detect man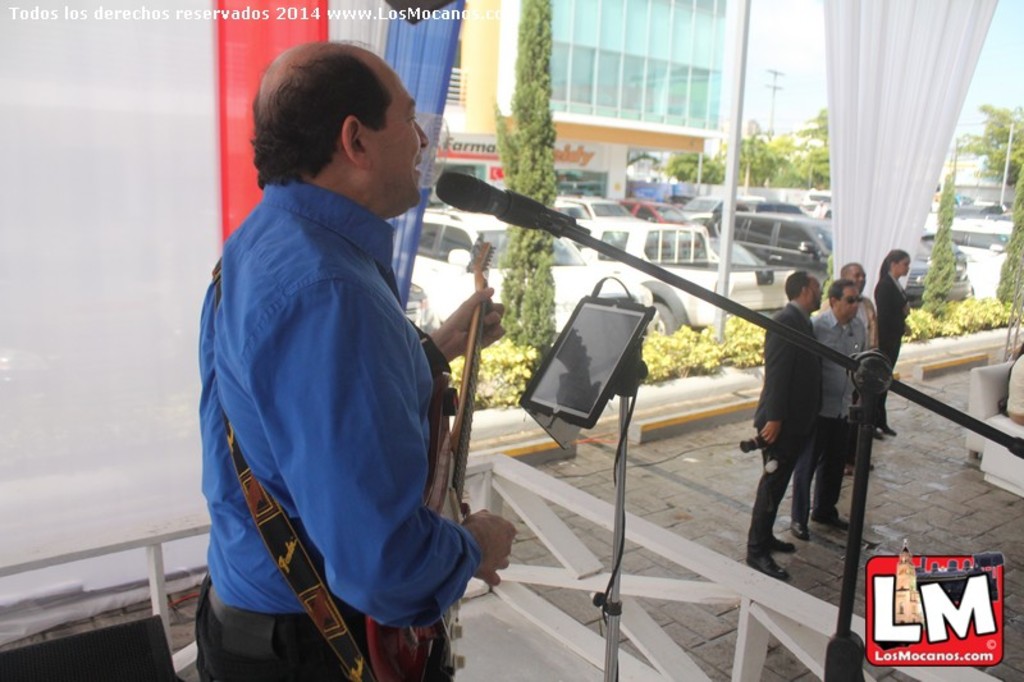
{"left": 741, "top": 270, "right": 828, "bottom": 583}
